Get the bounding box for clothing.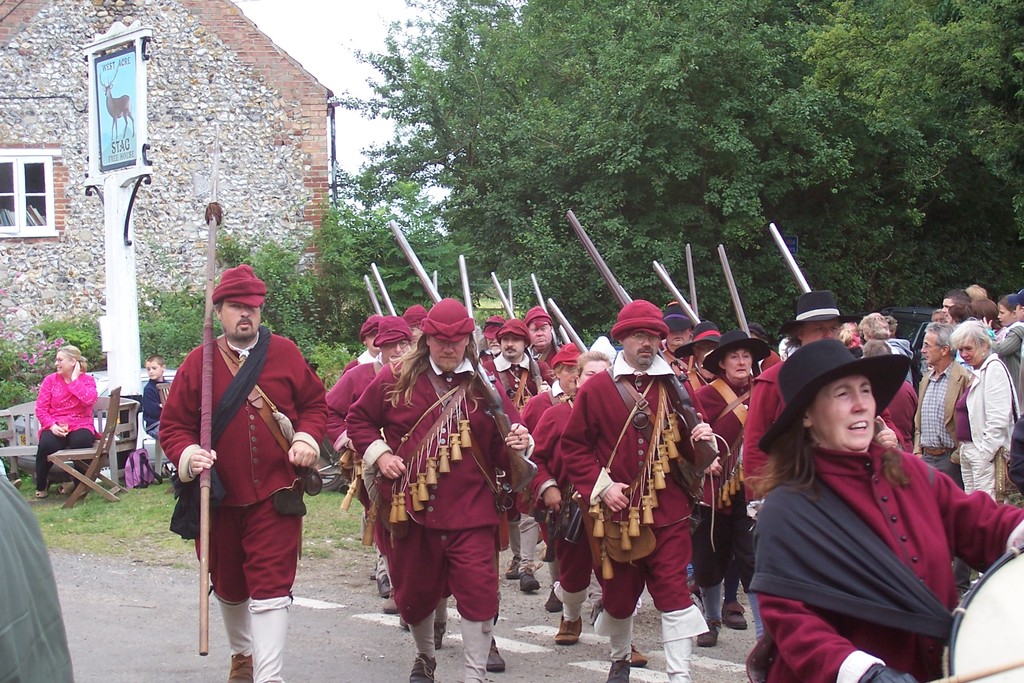
{"left": 348, "top": 349, "right": 374, "bottom": 365}.
